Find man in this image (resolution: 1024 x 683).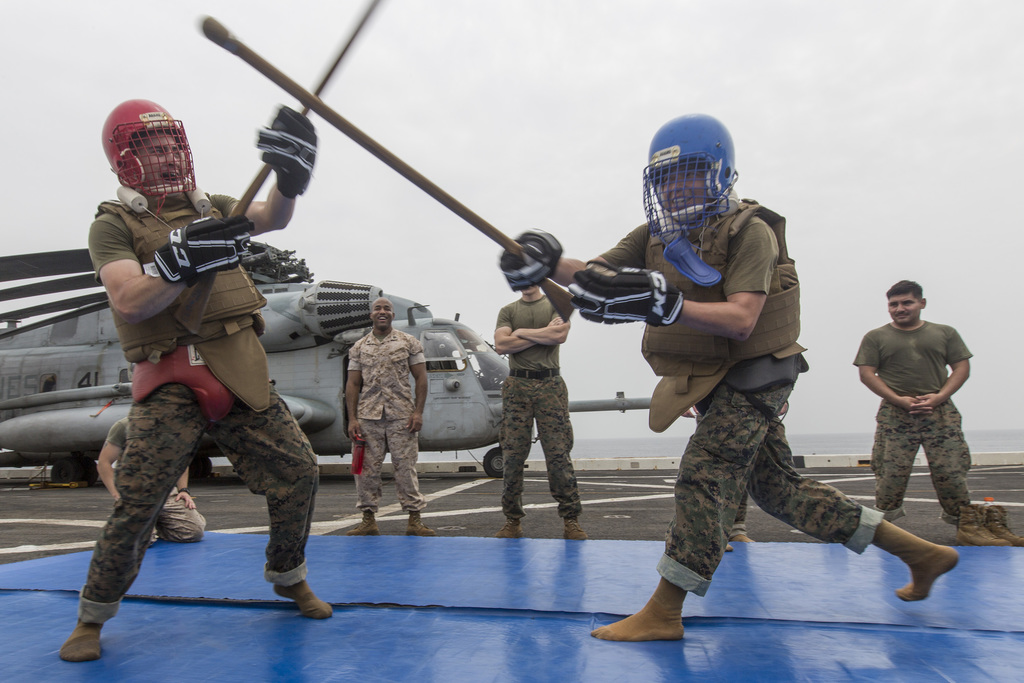
(346, 295, 438, 534).
